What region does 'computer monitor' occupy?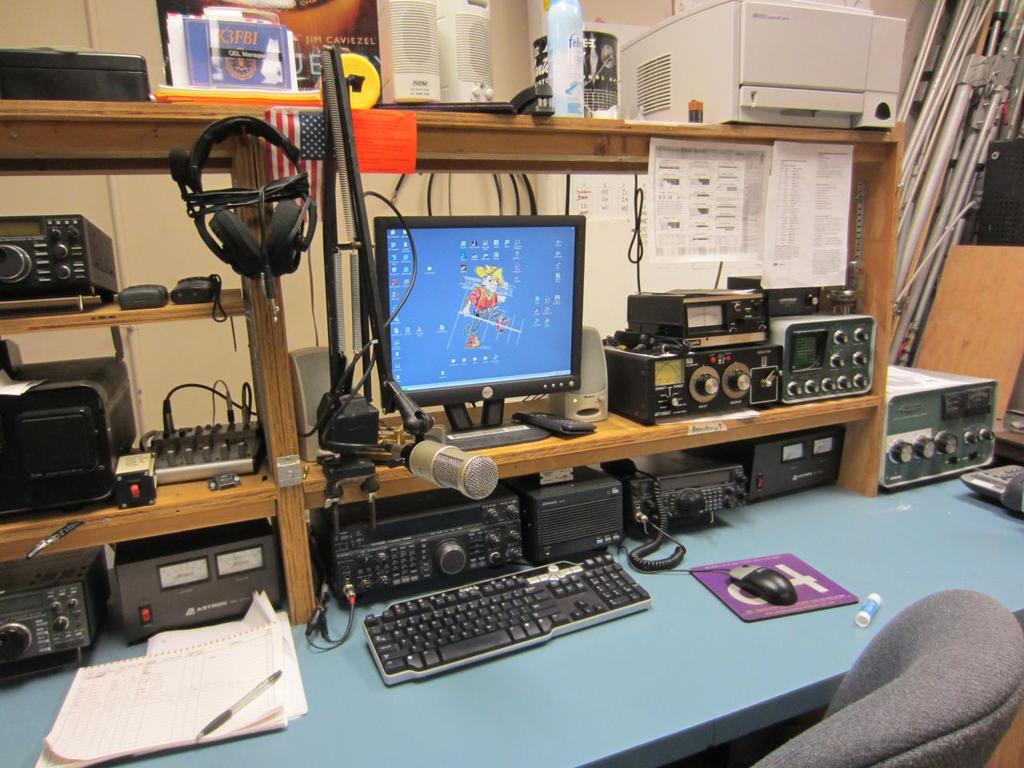
locate(366, 202, 603, 439).
